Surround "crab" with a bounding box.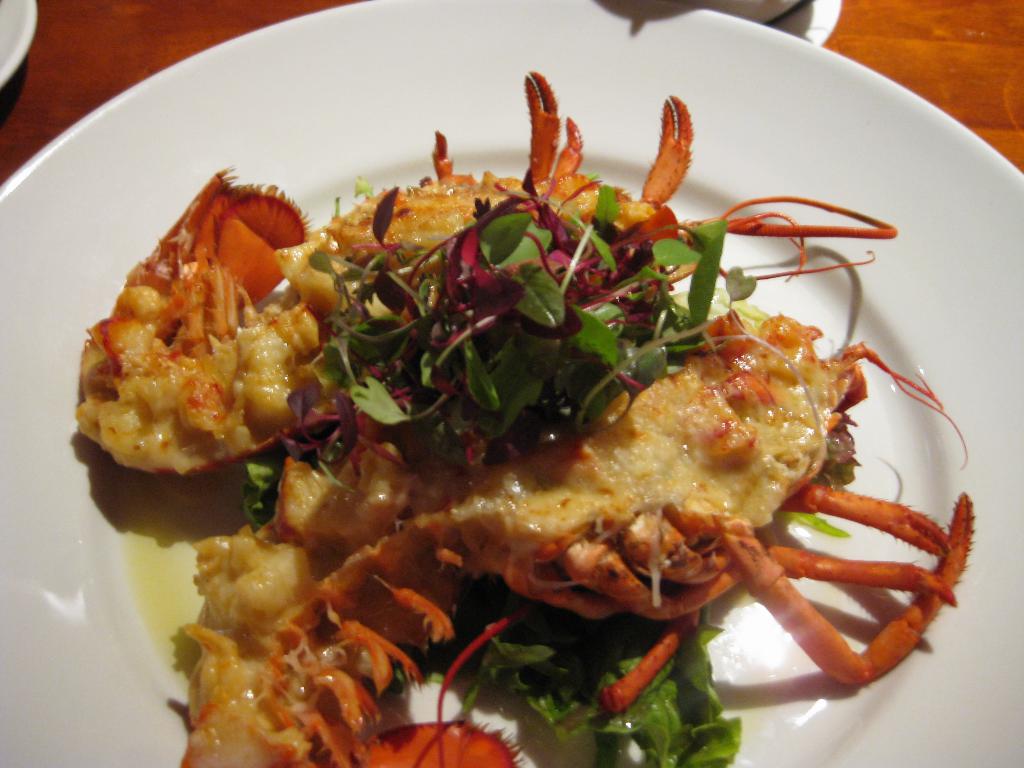
74 65 981 767.
